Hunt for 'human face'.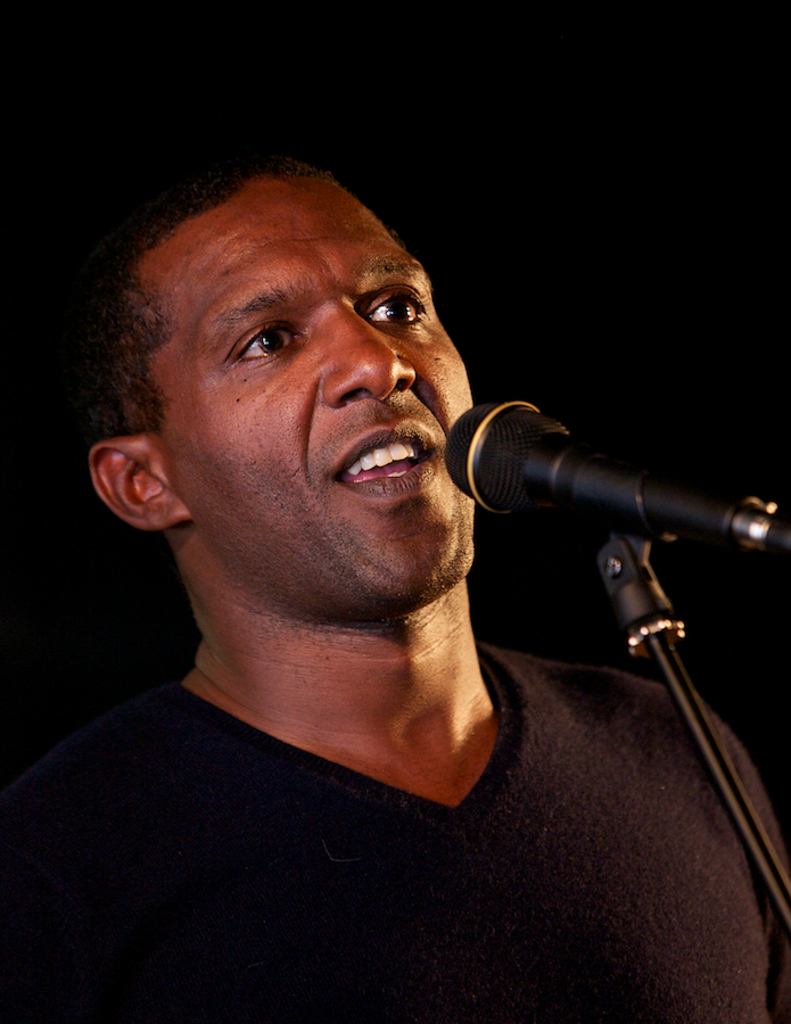
Hunted down at {"x1": 168, "y1": 172, "x2": 475, "y2": 610}.
